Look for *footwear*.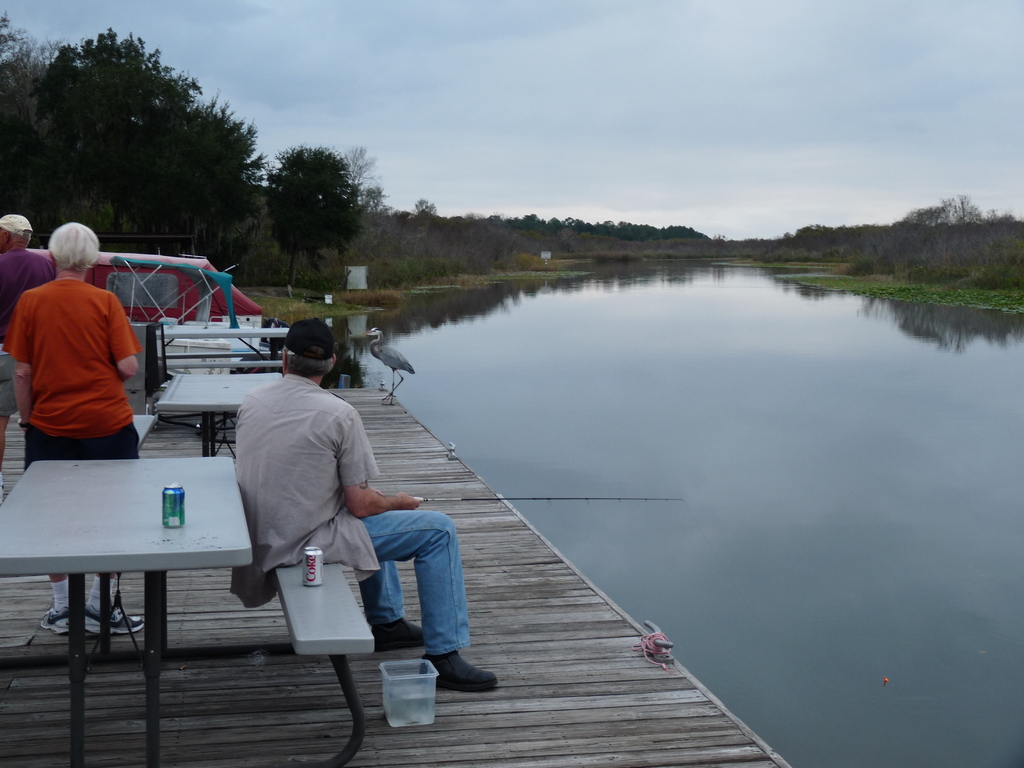
Found: <bbox>374, 616, 426, 652</bbox>.
